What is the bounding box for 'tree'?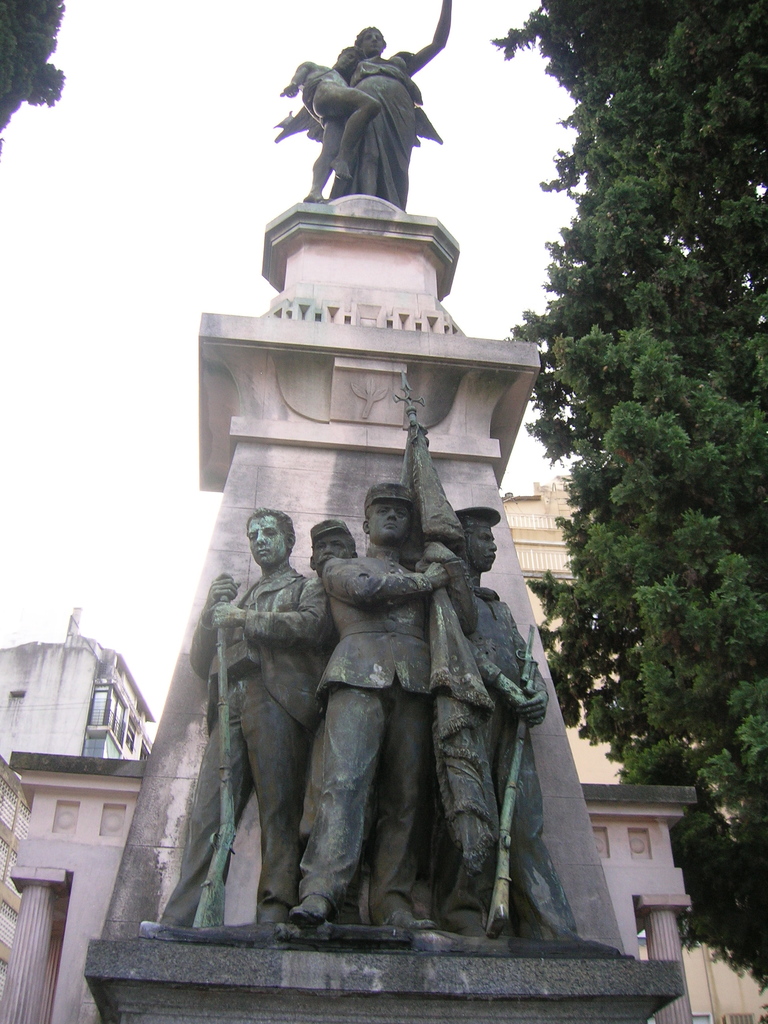
left=474, top=4, right=767, bottom=964.
